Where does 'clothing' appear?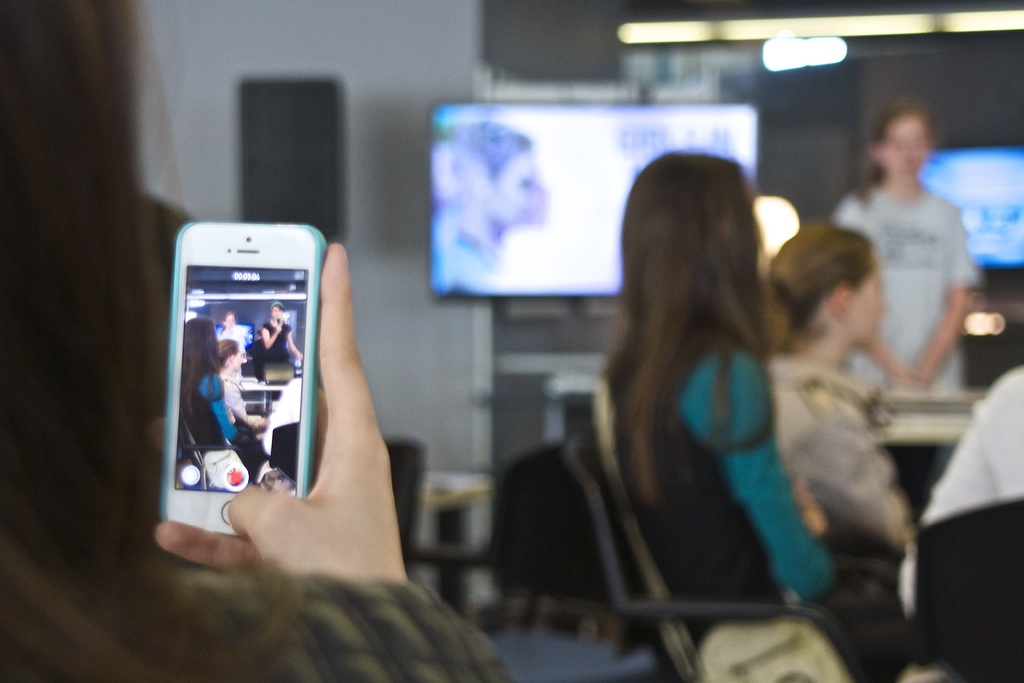
Appears at select_region(264, 320, 294, 365).
